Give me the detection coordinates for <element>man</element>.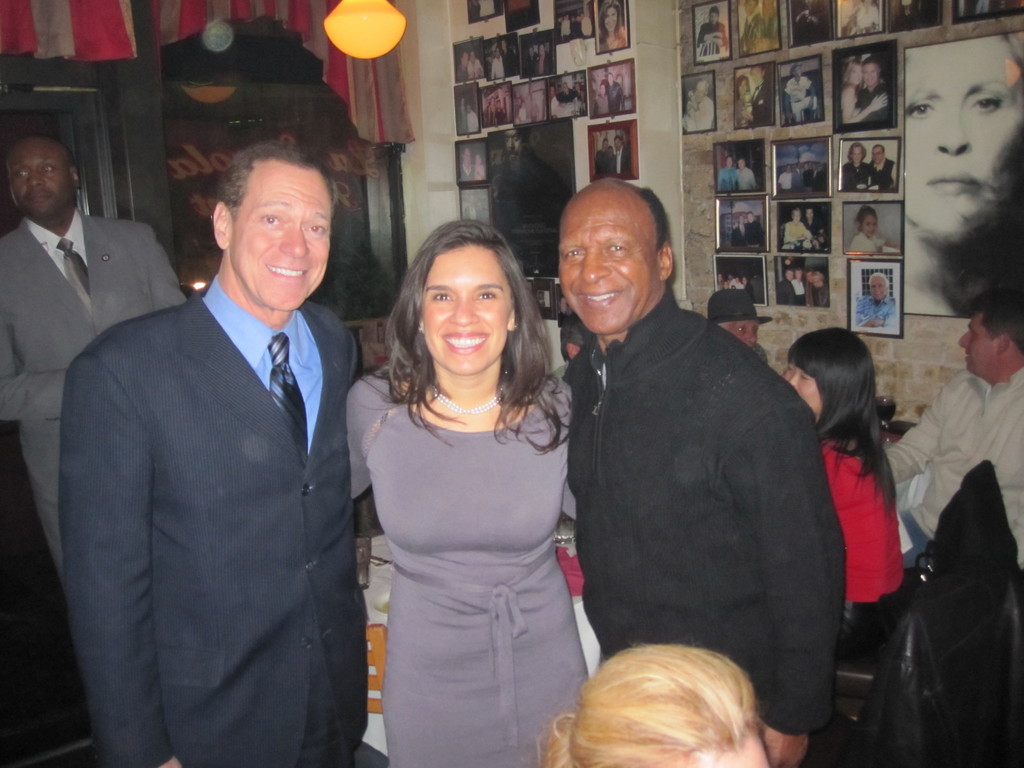
[left=556, top=179, right=847, bottom=767].
